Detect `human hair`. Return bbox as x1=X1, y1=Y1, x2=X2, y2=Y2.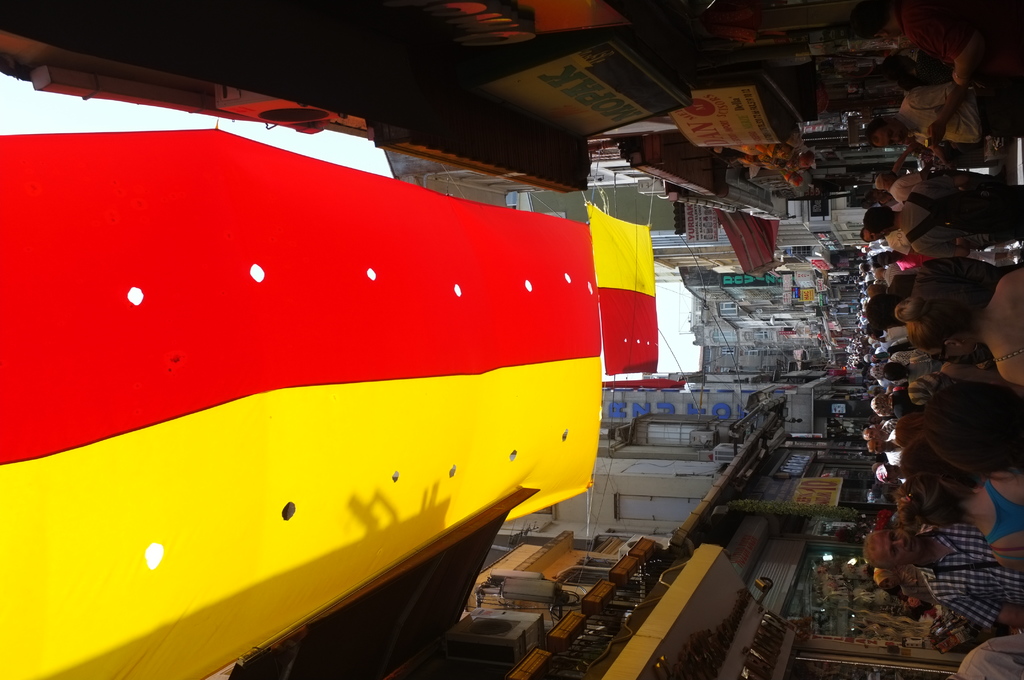
x1=896, y1=413, x2=921, y2=446.
